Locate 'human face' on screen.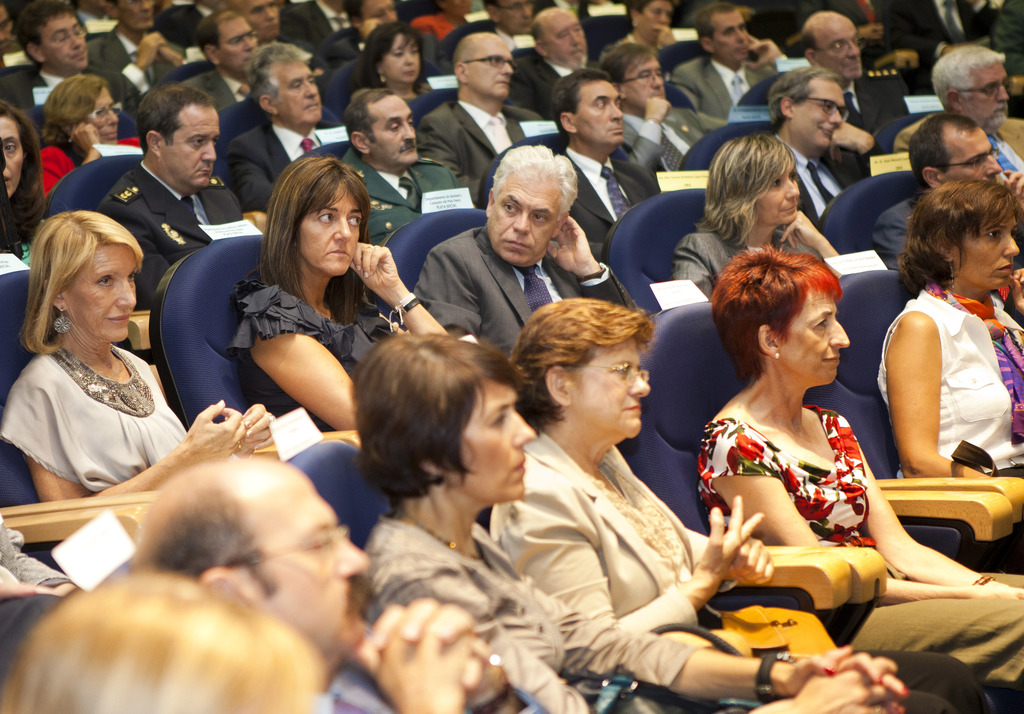
On screen at 575, 73, 627, 143.
